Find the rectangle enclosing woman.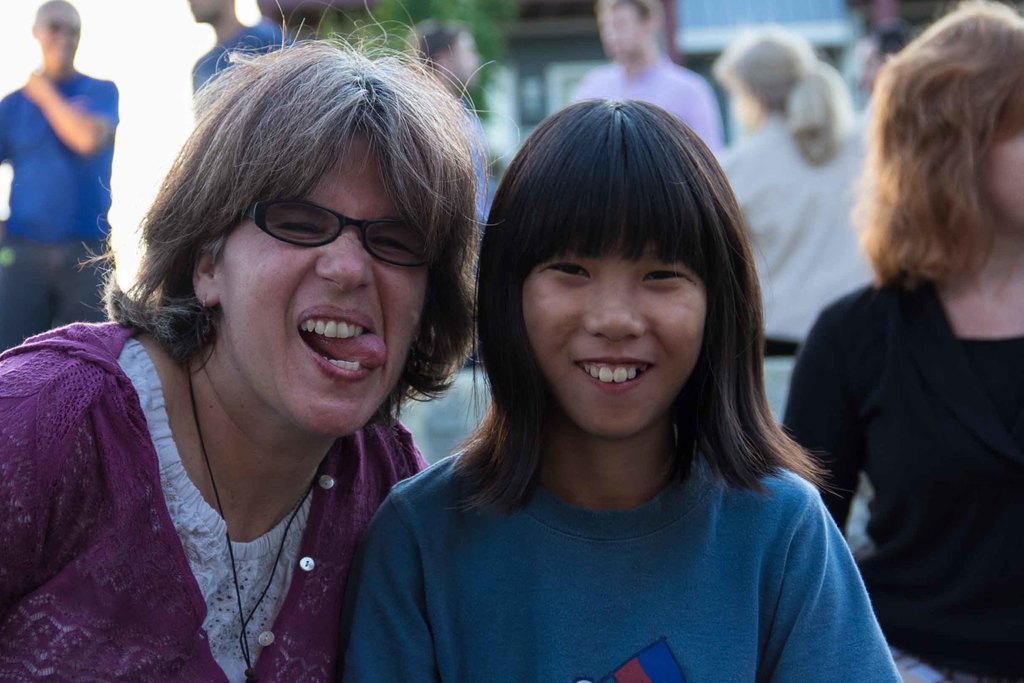
712/26/877/557.
